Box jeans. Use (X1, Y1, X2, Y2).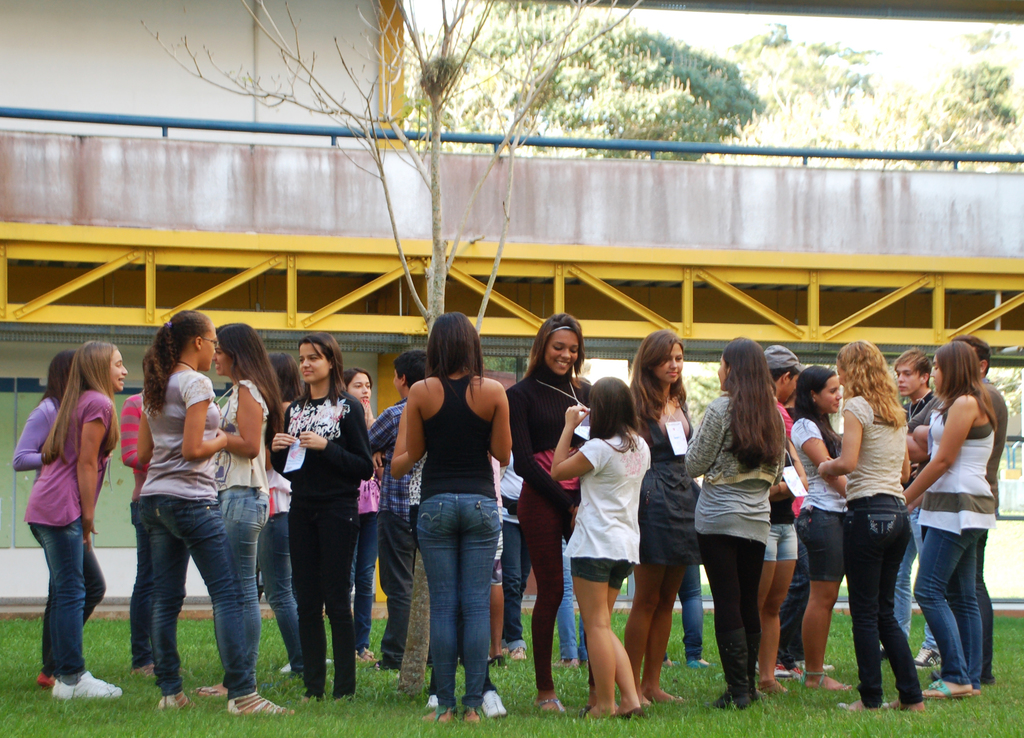
(215, 494, 269, 673).
